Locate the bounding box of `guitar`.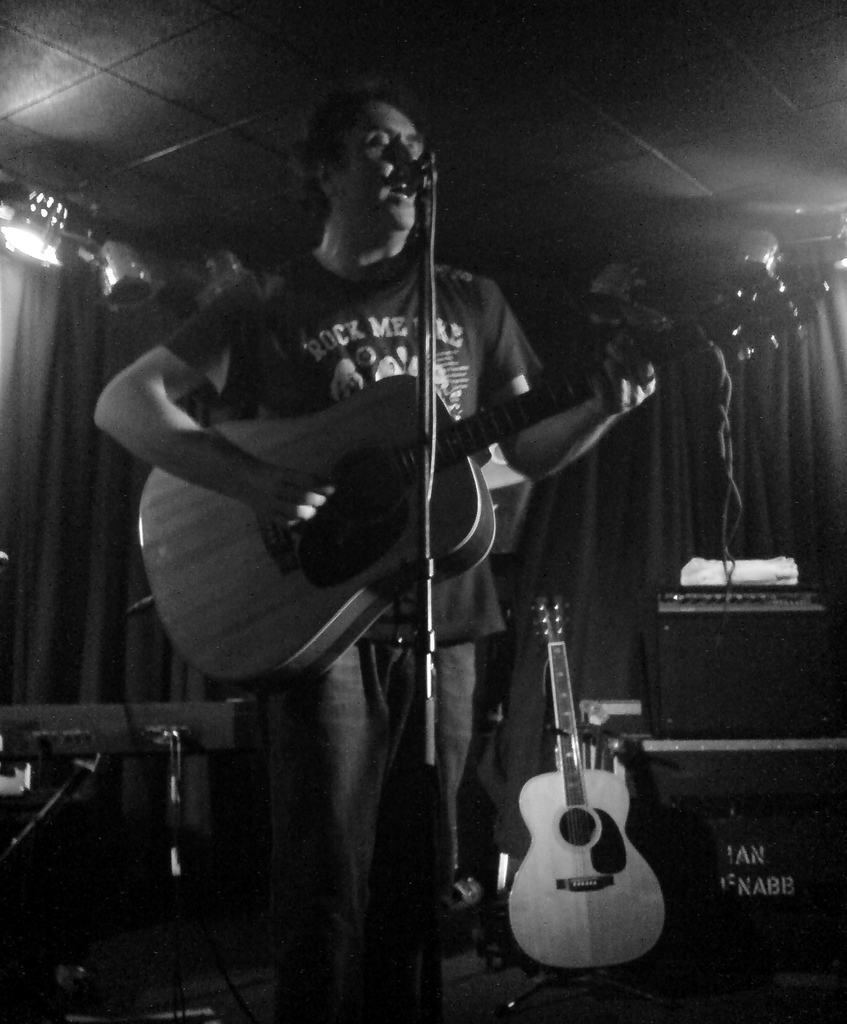
Bounding box: (left=501, top=593, right=676, bottom=973).
